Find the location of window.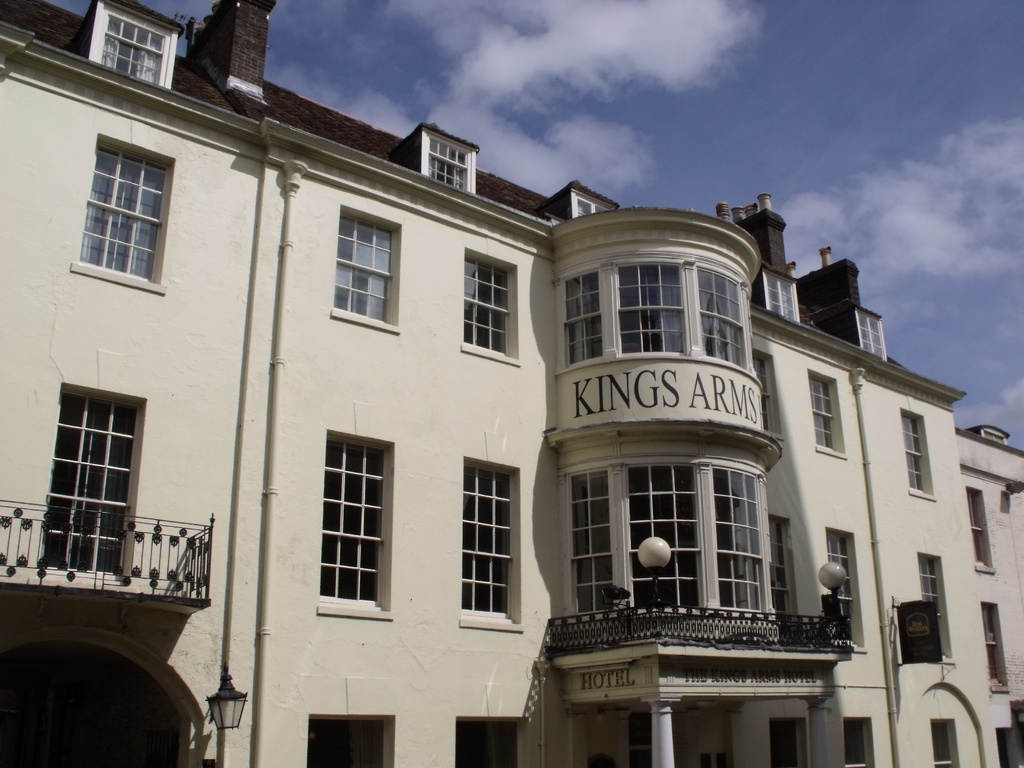
Location: select_region(915, 563, 947, 655).
